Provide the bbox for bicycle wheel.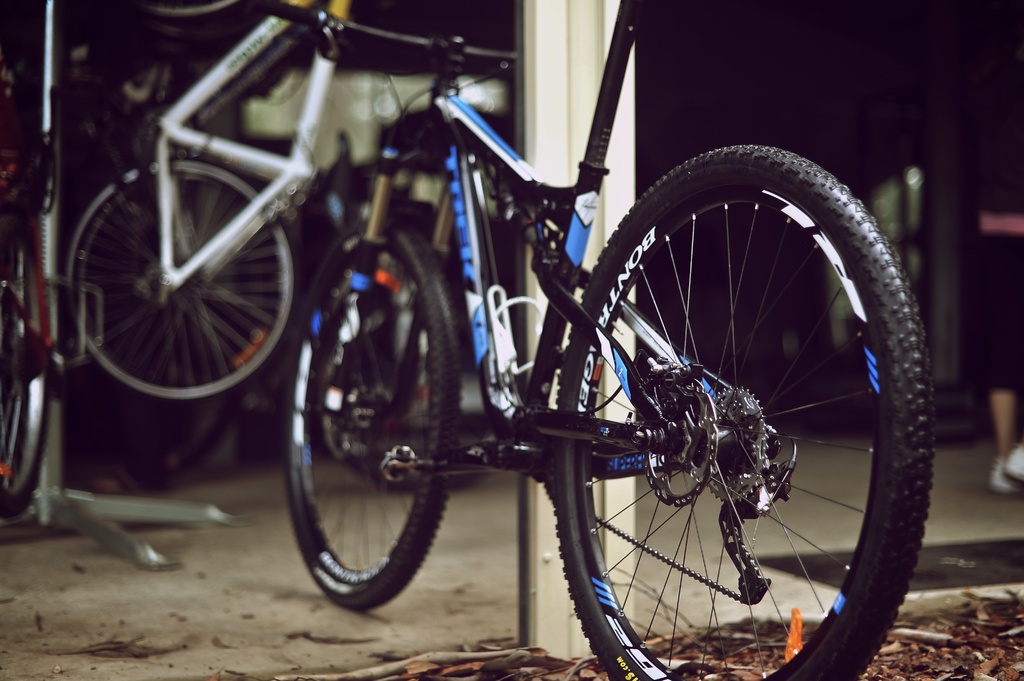
left=280, top=223, right=455, bottom=618.
